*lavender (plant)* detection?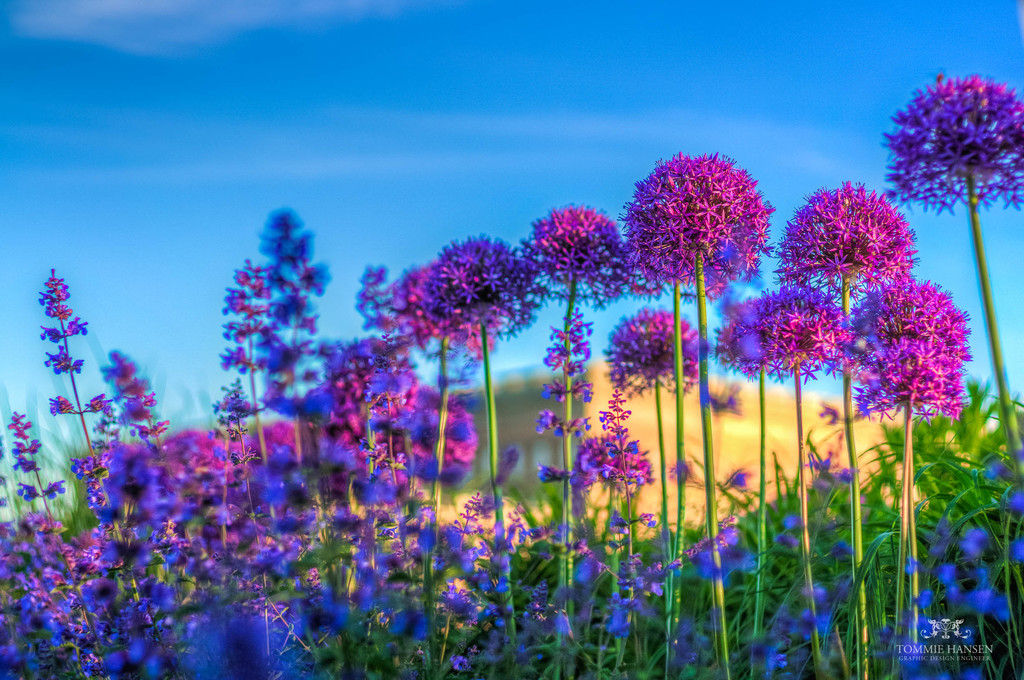
[424, 234, 528, 352]
